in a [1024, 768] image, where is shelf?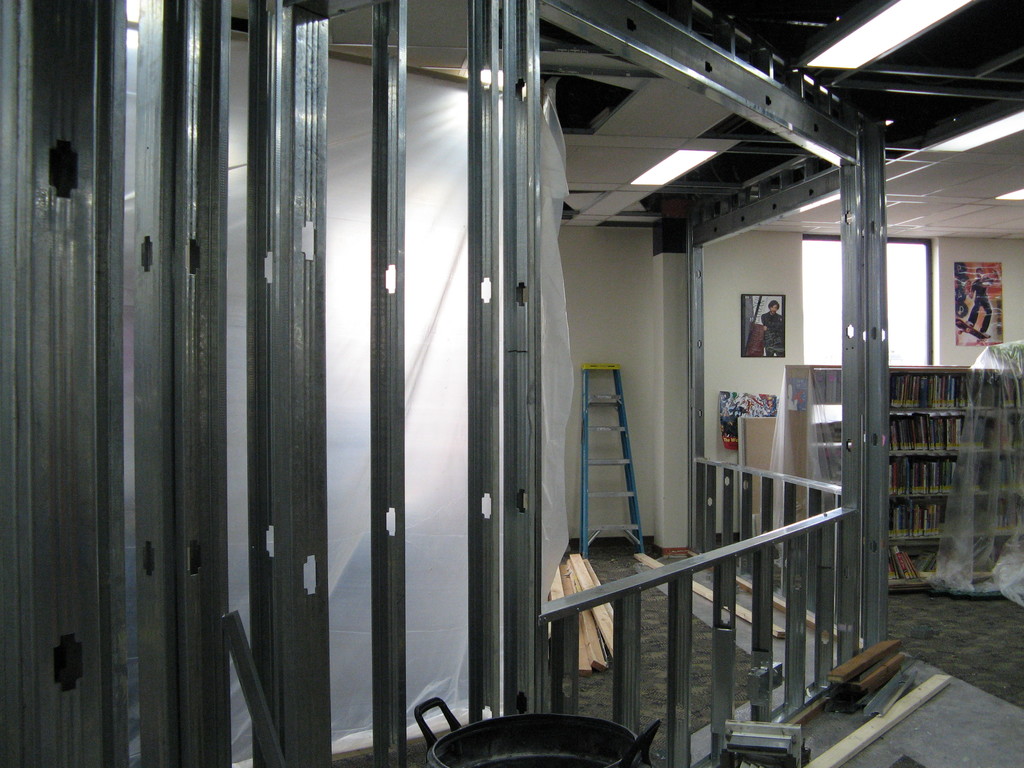
<box>790,367,1023,595</box>.
